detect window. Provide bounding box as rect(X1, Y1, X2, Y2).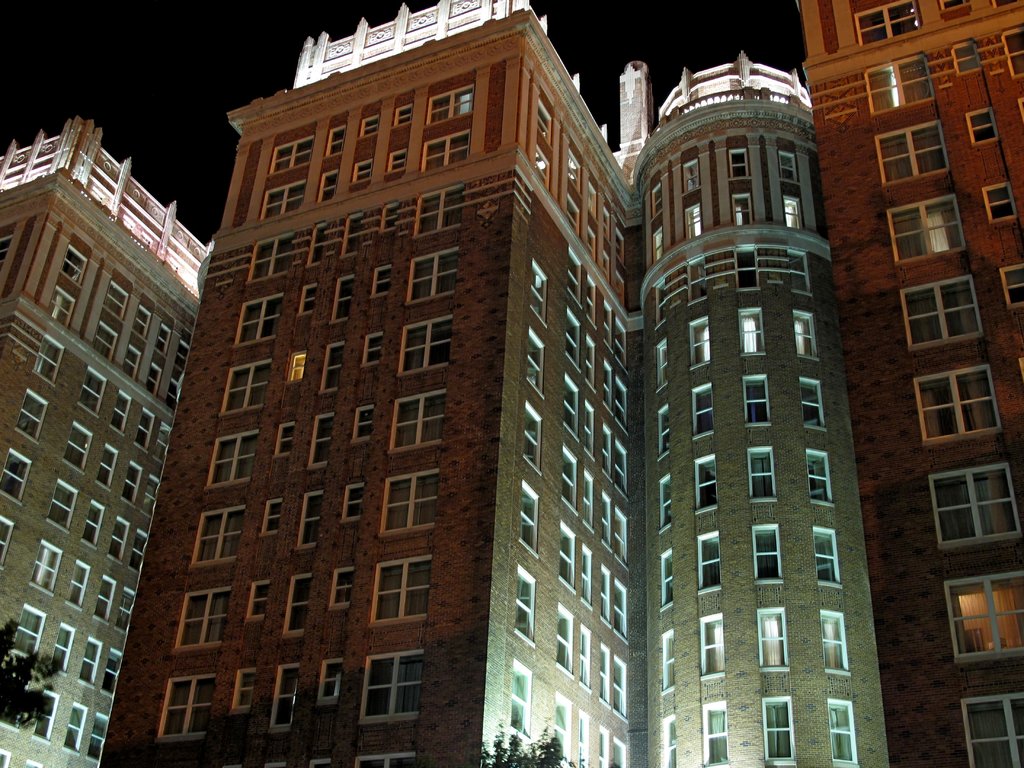
rect(964, 695, 1023, 767).
